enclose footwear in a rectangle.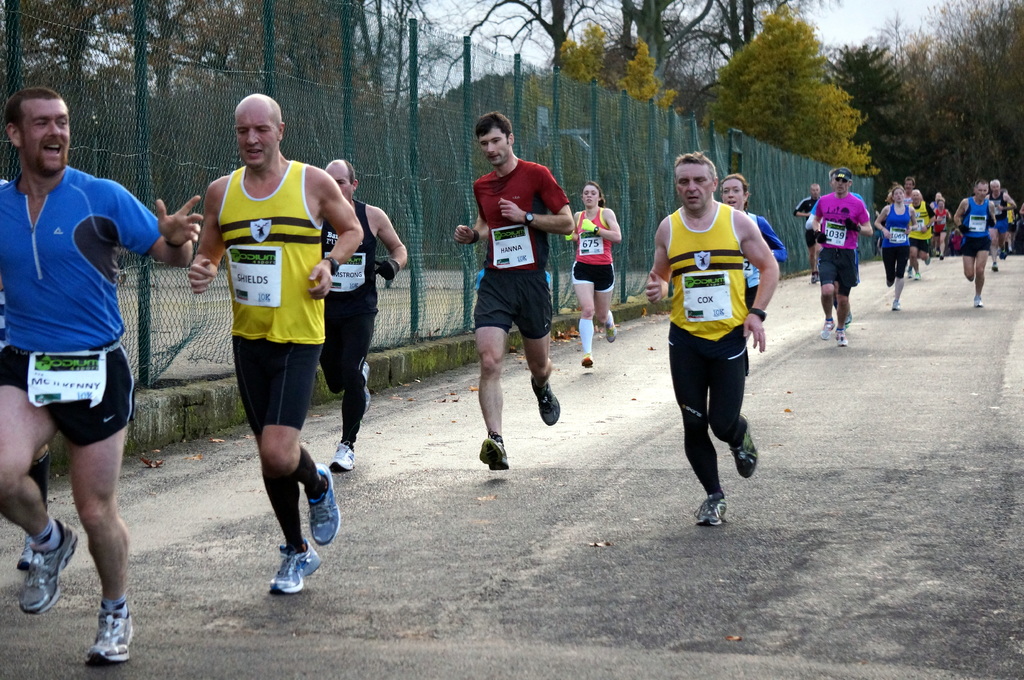
x1=811, y1=272, x2=819, y2=281.
